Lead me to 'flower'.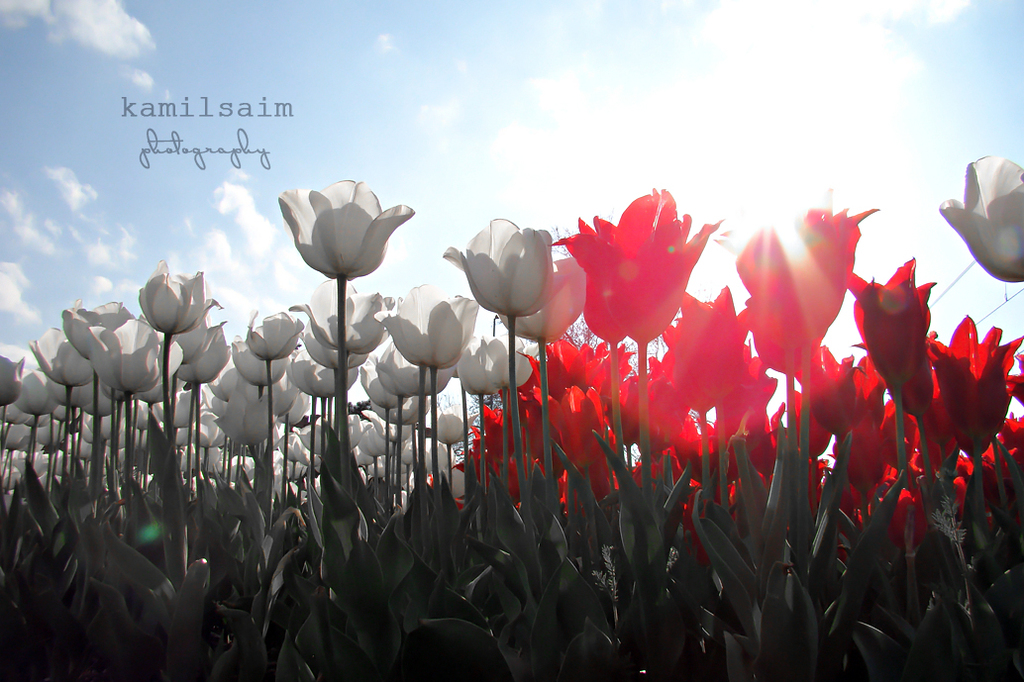
Lead to [272, 177, 412, 281].
